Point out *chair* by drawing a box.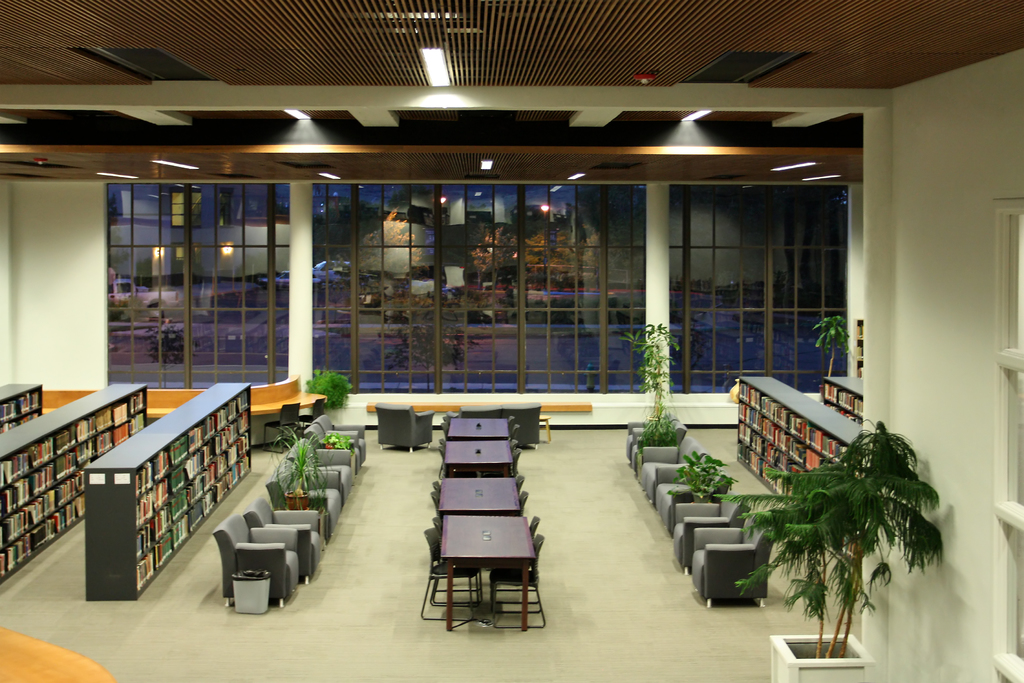
locate(499, 401, 543, 446).
